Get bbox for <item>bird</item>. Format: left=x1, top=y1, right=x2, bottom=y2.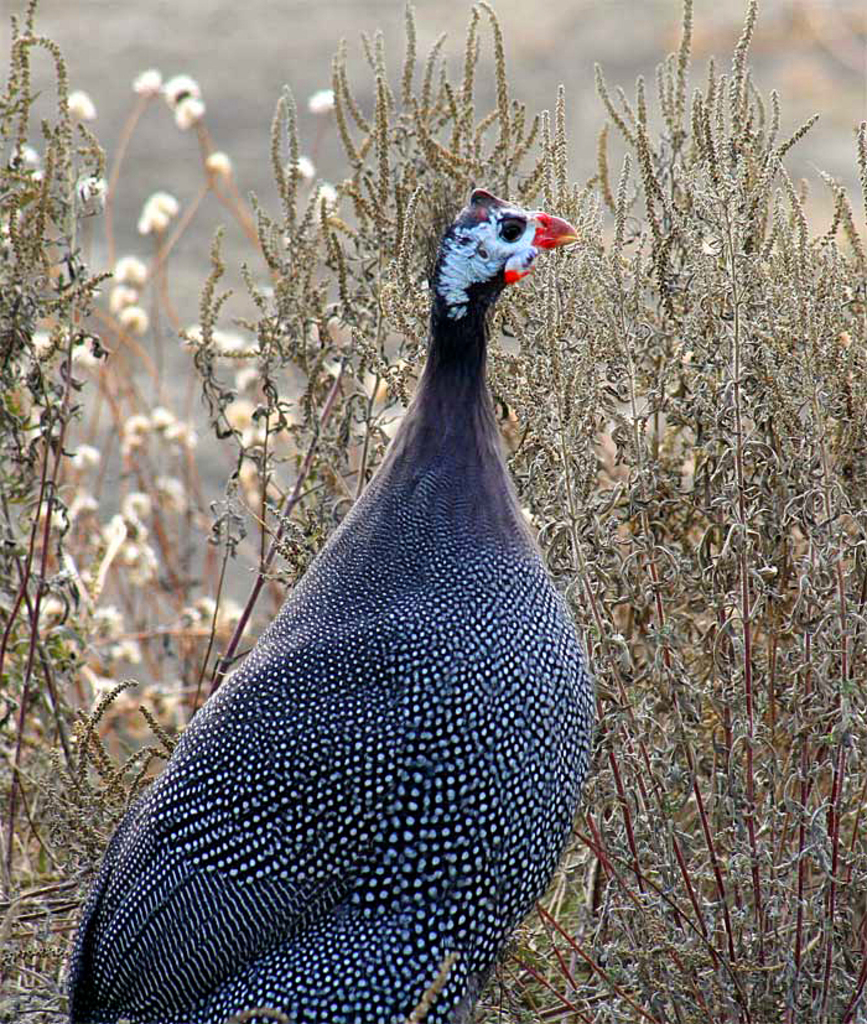
left=59, top=152, right=616, bottom=1023.
